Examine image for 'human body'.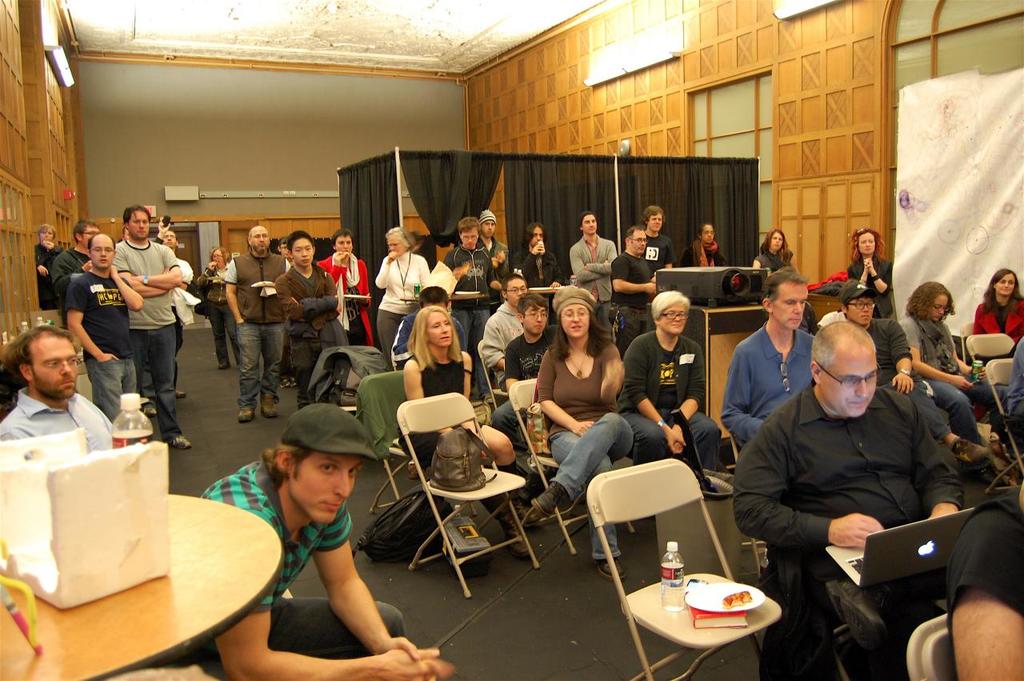
Examination result: x1=847, y1=256, x2=891, y2=318.
